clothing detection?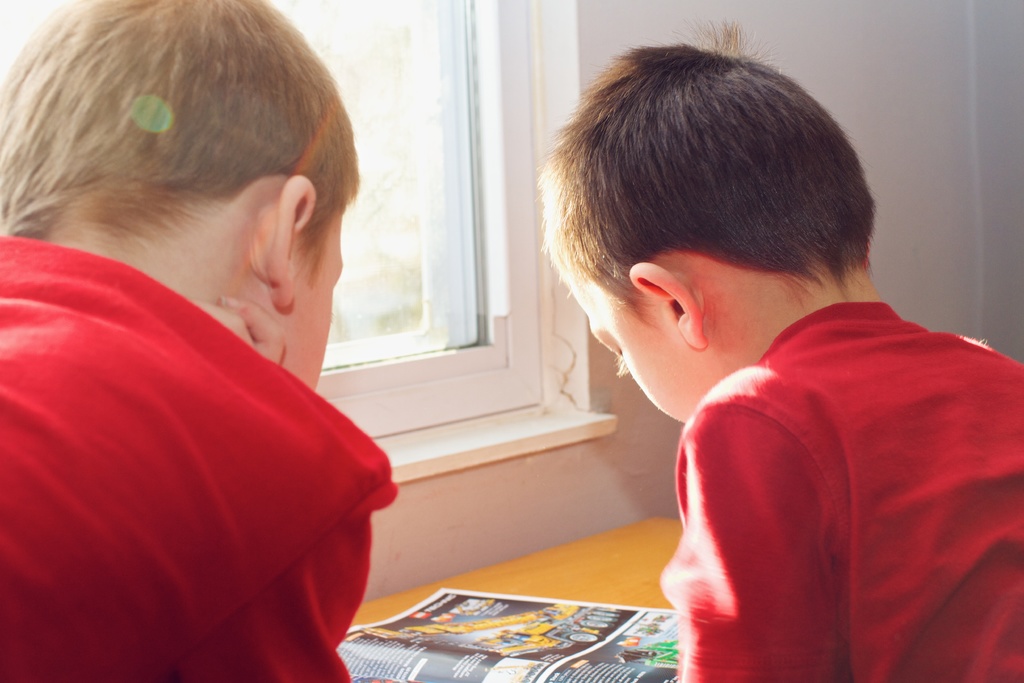
658,299,1023,682
